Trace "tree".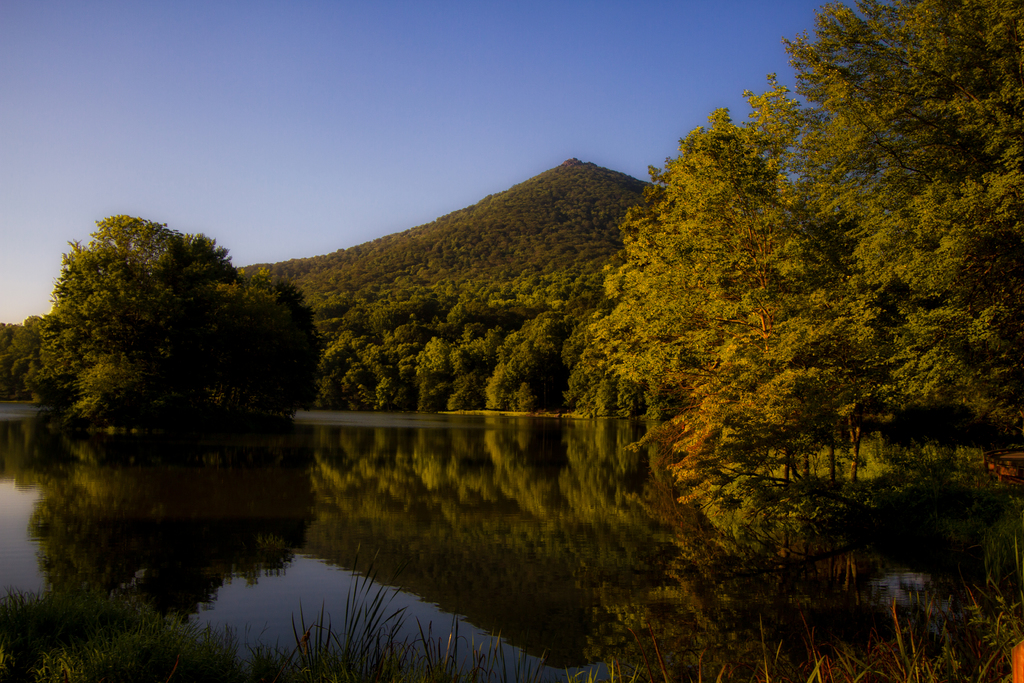
Traced to (0, 314, 60, 406).
